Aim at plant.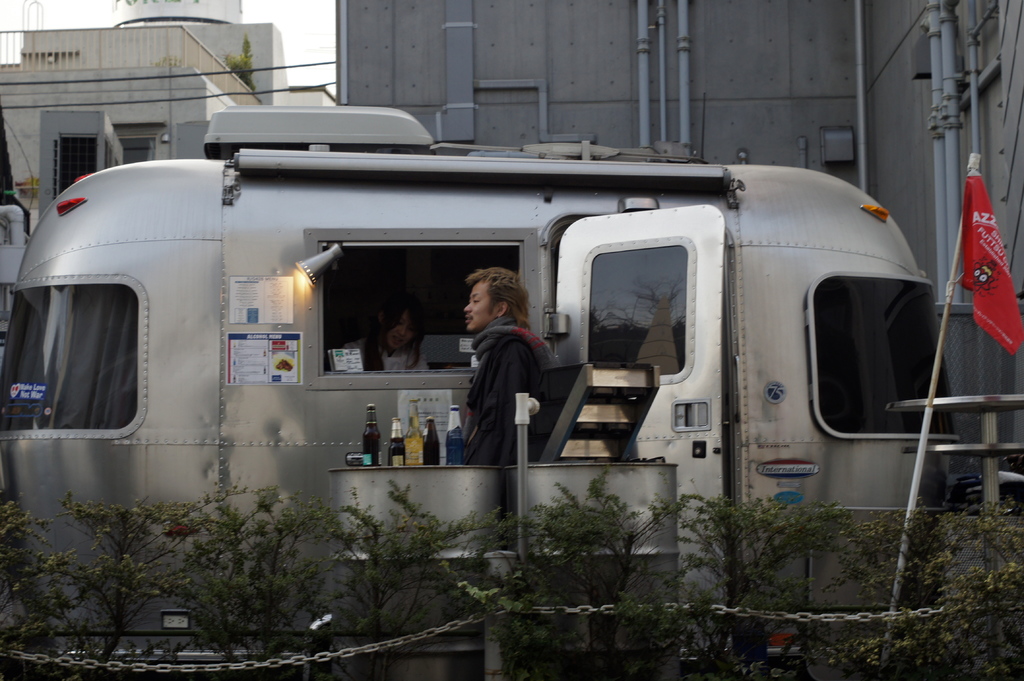
Aimed at rect(22, 483, 224, 674).
